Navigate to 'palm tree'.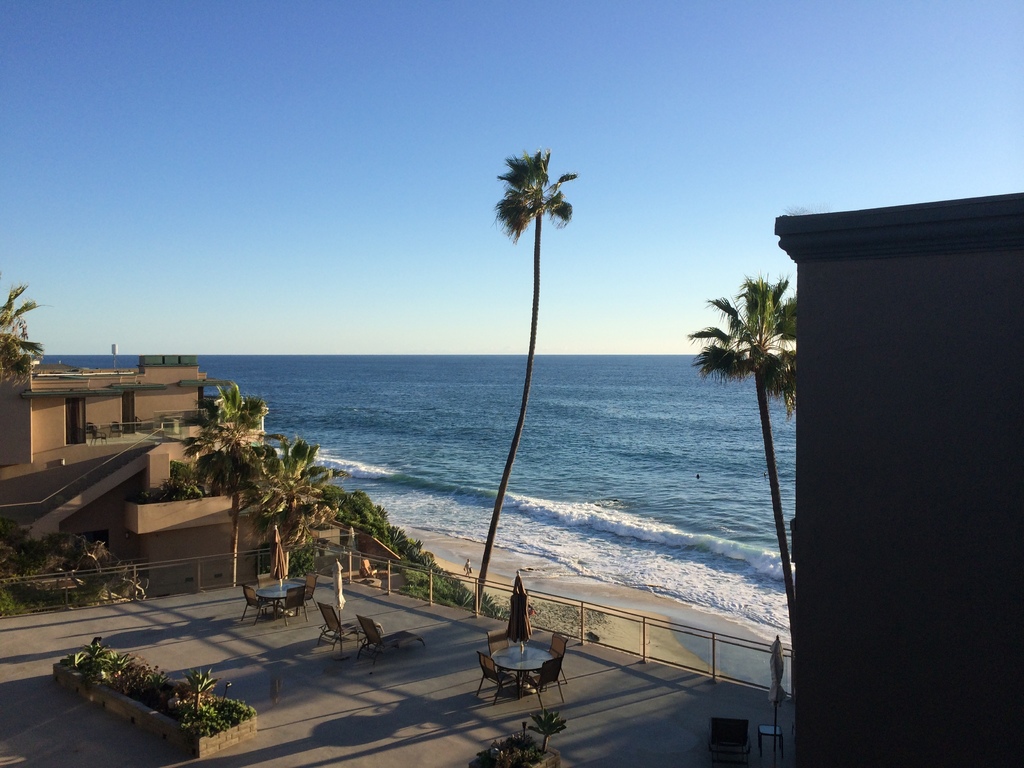
Navigation target: 468, 147, 582, 611.
